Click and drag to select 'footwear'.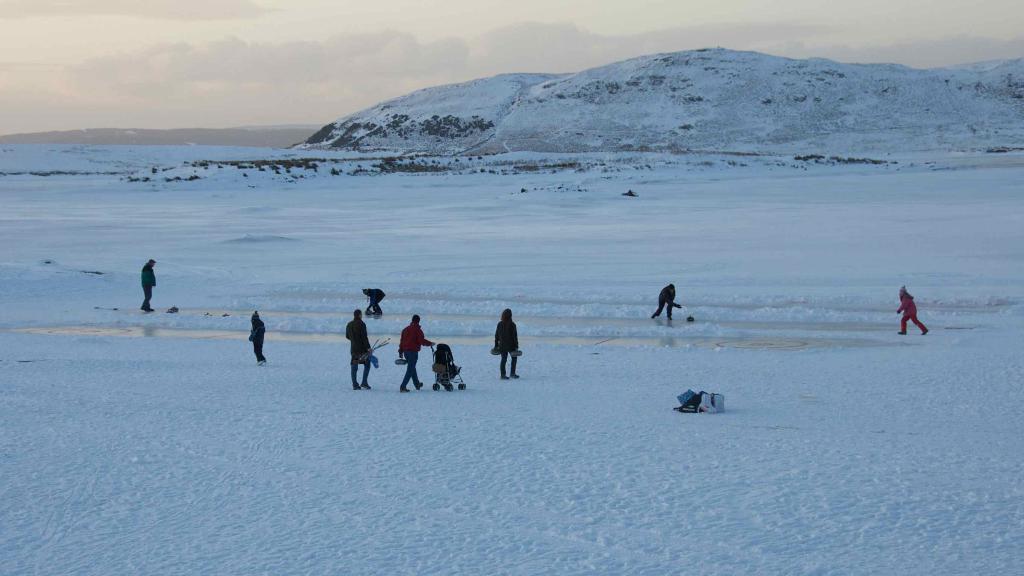
Selection: 897 330 908 335.
